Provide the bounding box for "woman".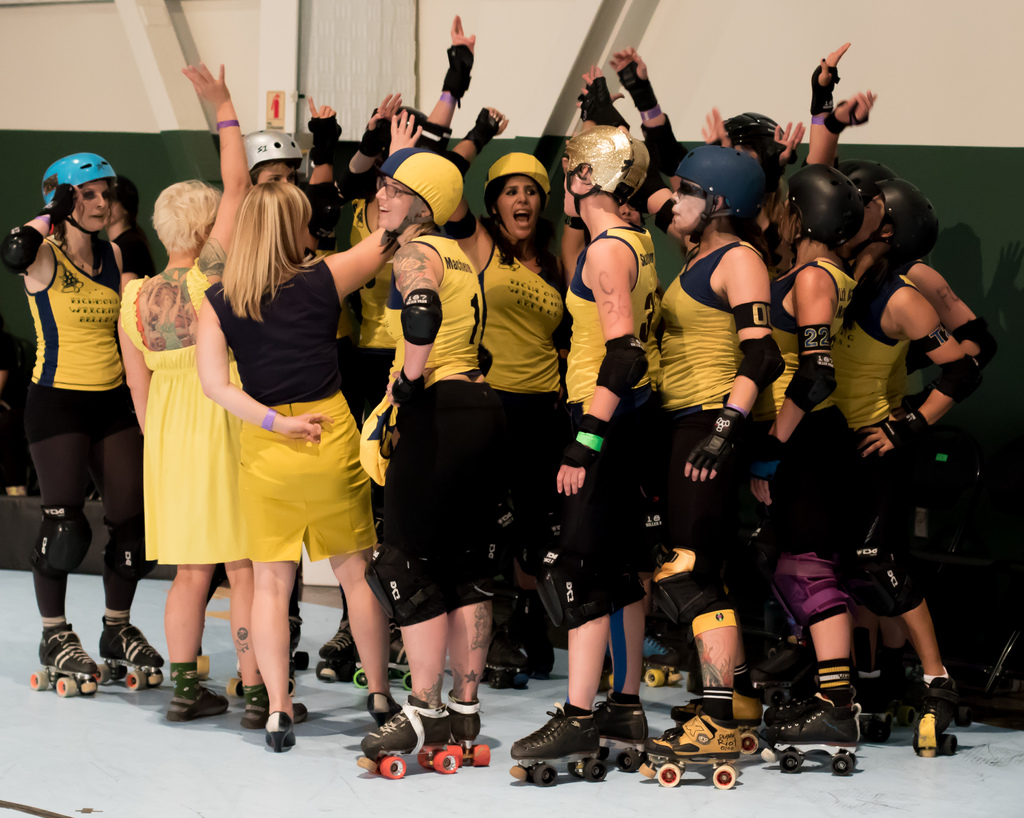
<bbox>638, 133, 784, 791</bbox>.
